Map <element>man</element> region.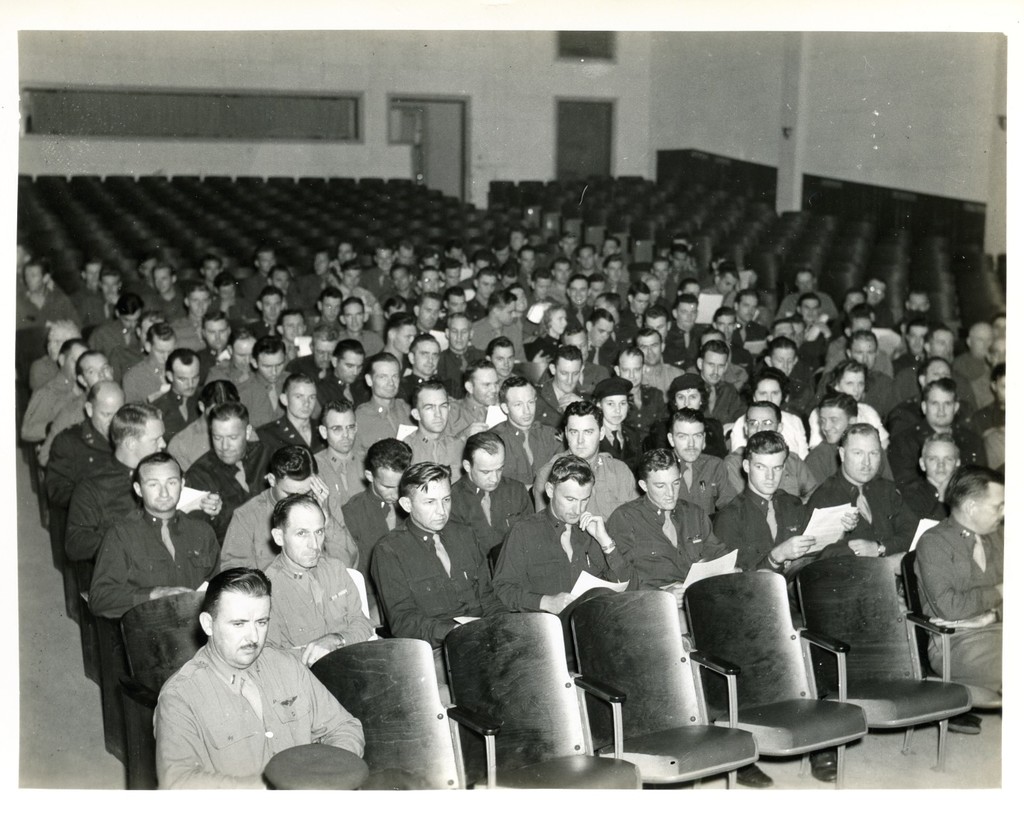
Mapped to box(97, 291, 142, 360).
